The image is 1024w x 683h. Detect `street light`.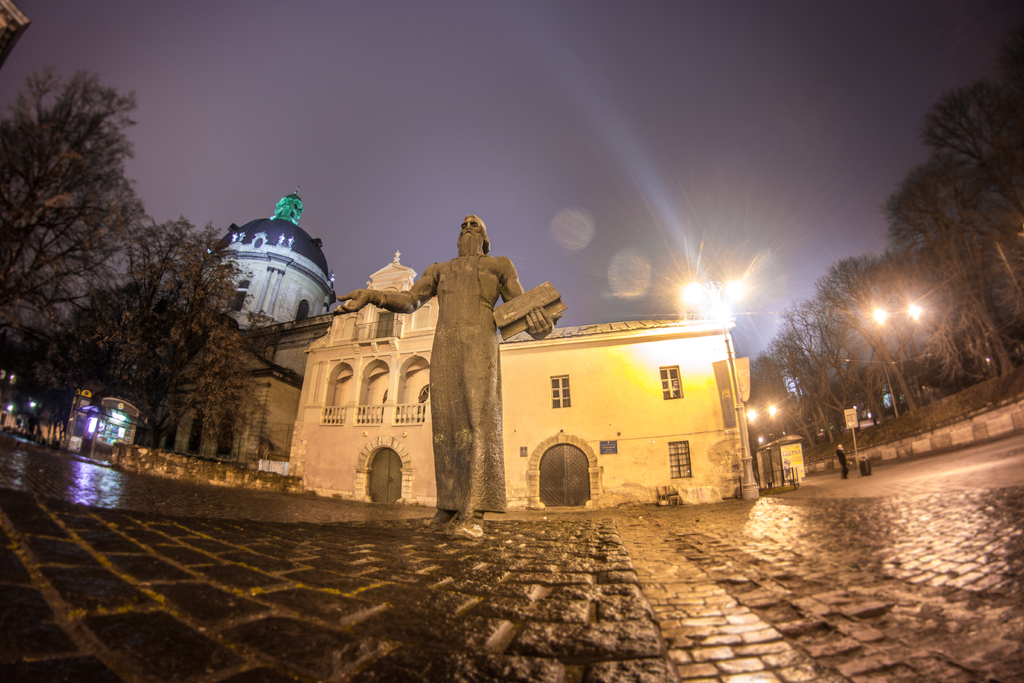
Detection: {"left": 867, "top": 297, "right": 921, "bottom": 409}.
